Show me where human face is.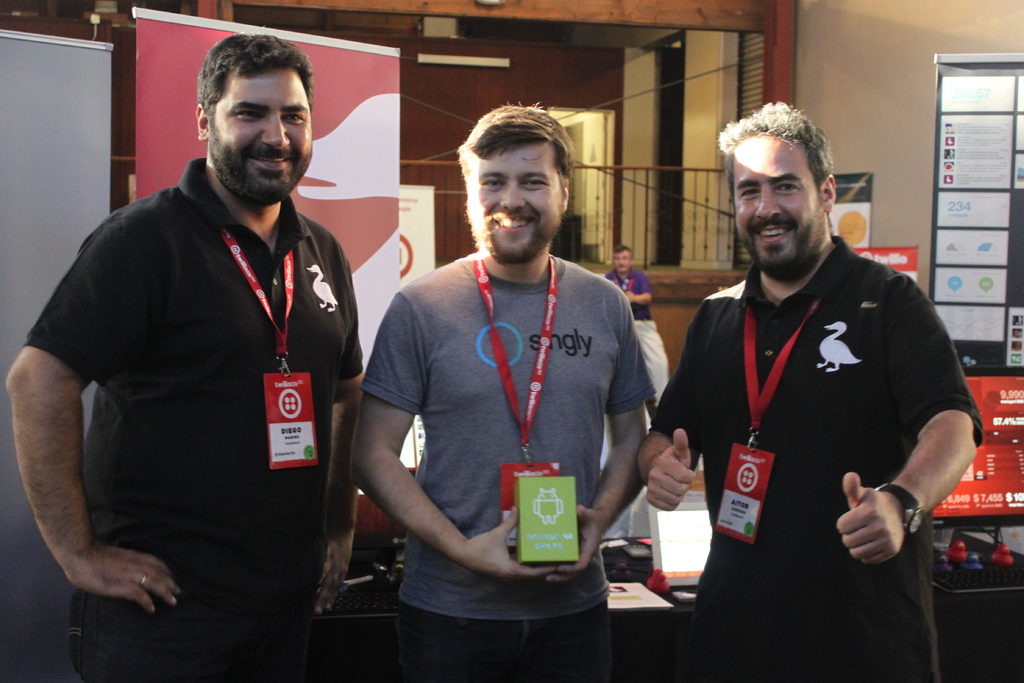
human face is at <region>467, 143, 561, 258</region>.
